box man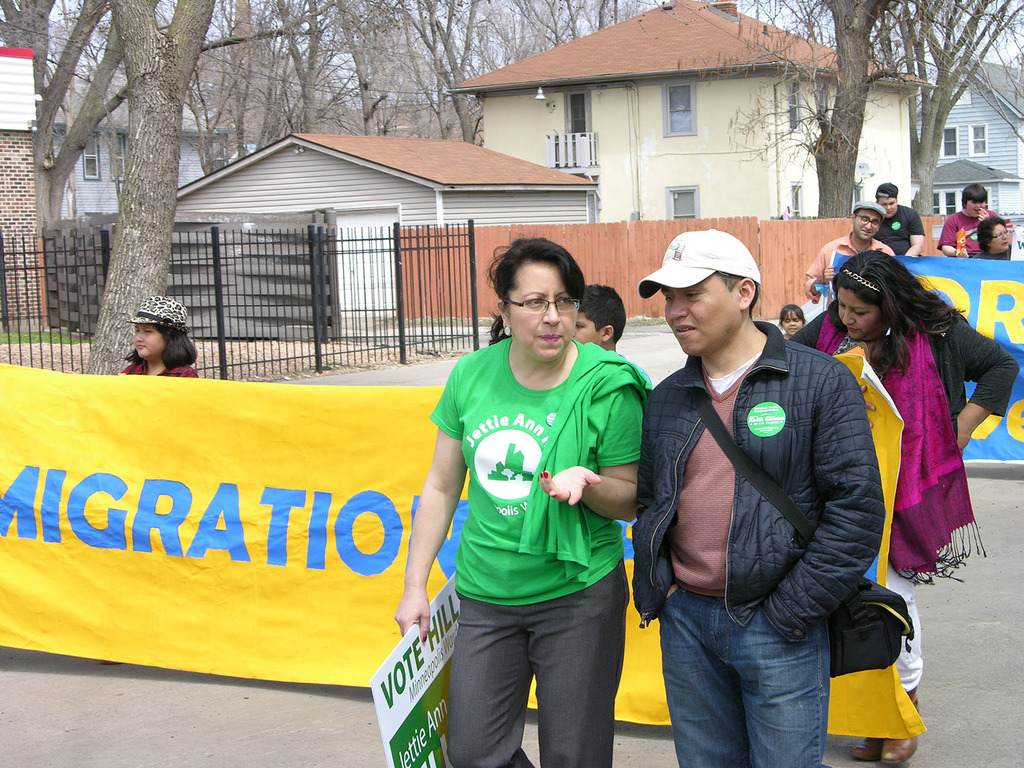
crop(799, 202, 898, 305)
